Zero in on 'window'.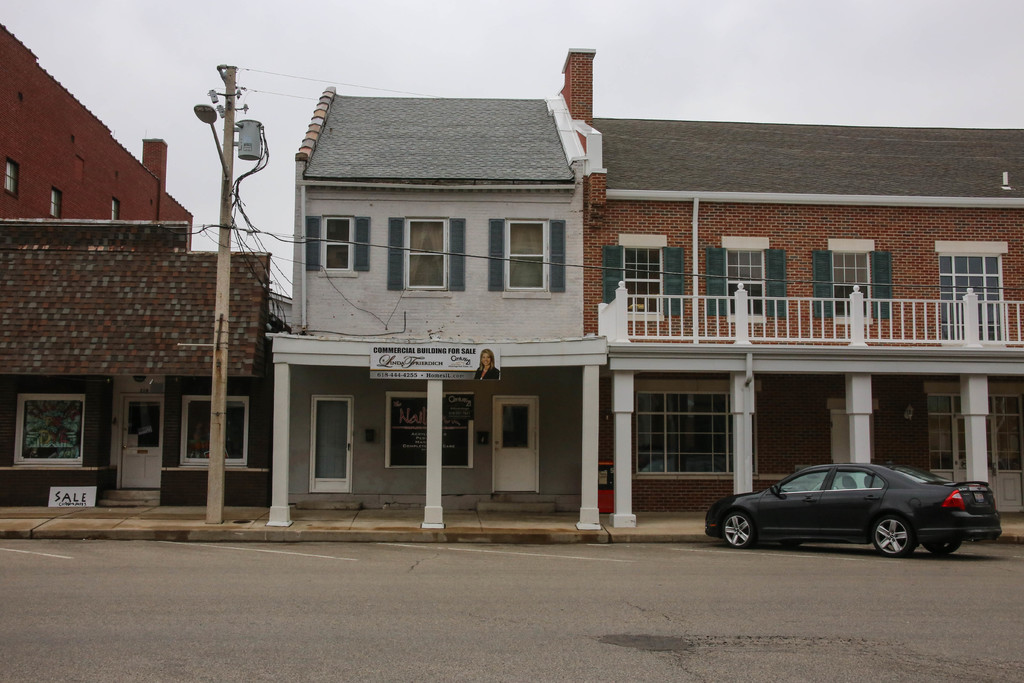
Zeroed in: bbox(15, 389, 84, 464).
